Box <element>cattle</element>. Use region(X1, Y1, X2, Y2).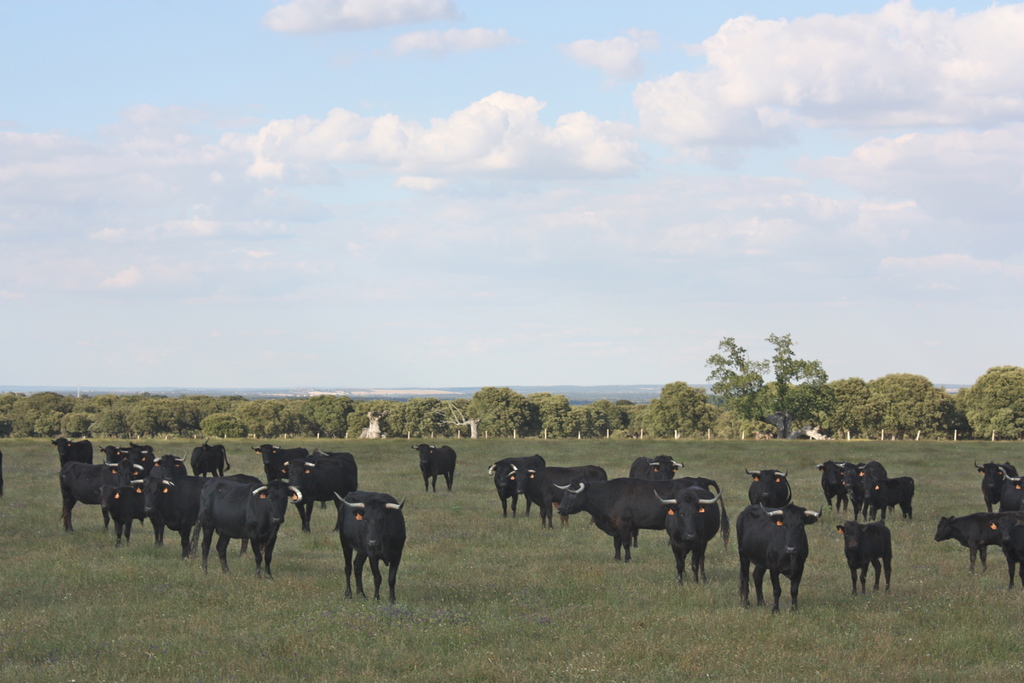
region(627, 454, 684, 478).
